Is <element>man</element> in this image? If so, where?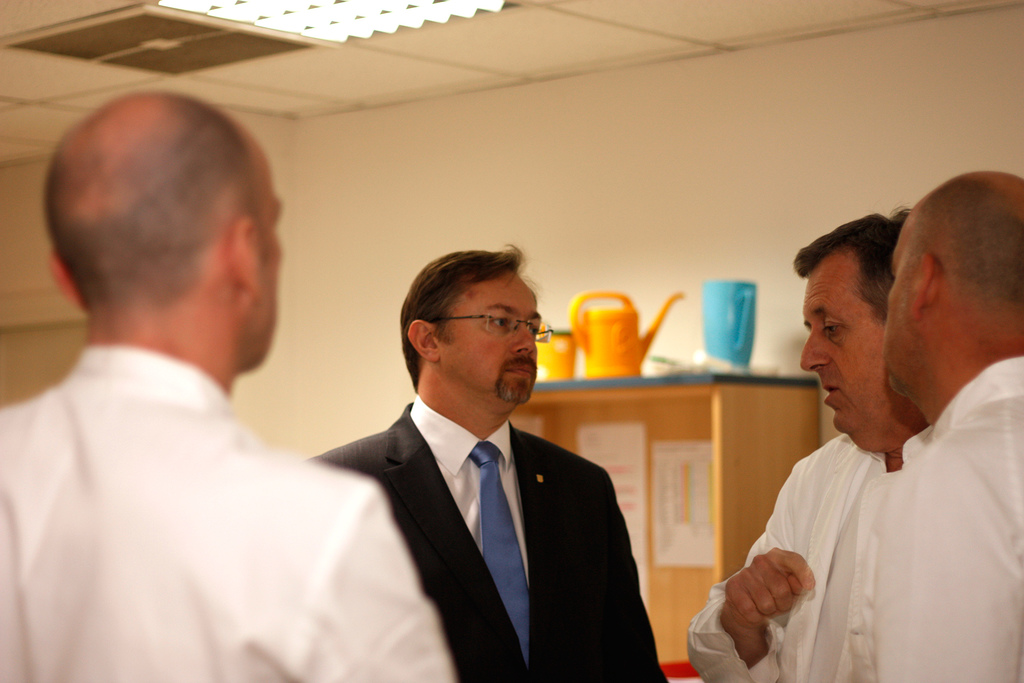
Yes, at 845, 167, 1023, 682.
